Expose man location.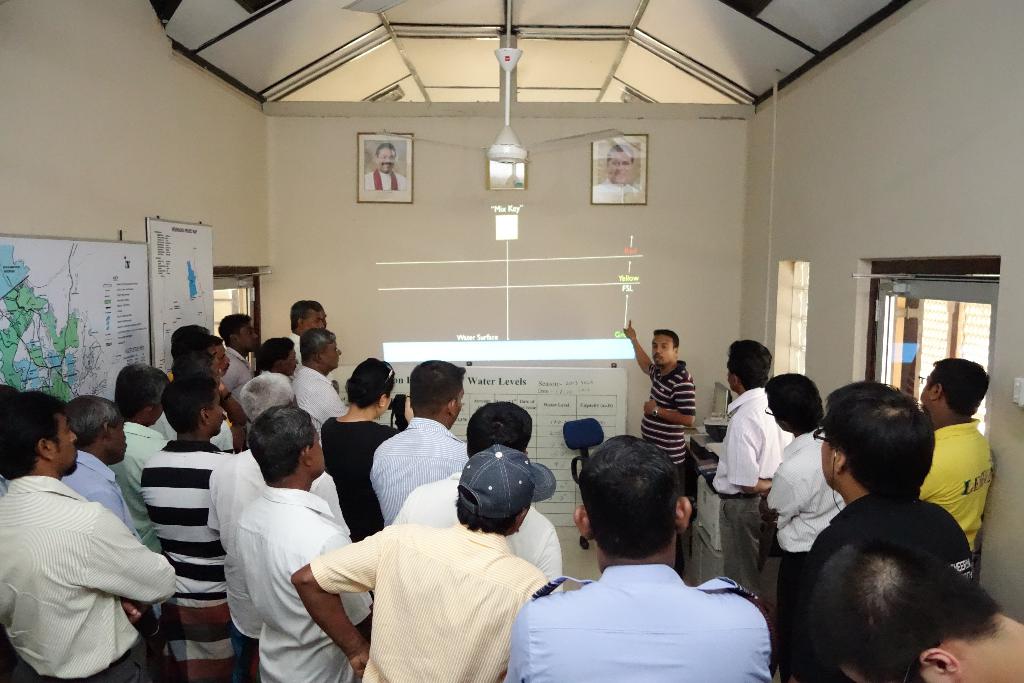
Exposed at 236 373 296 408.
